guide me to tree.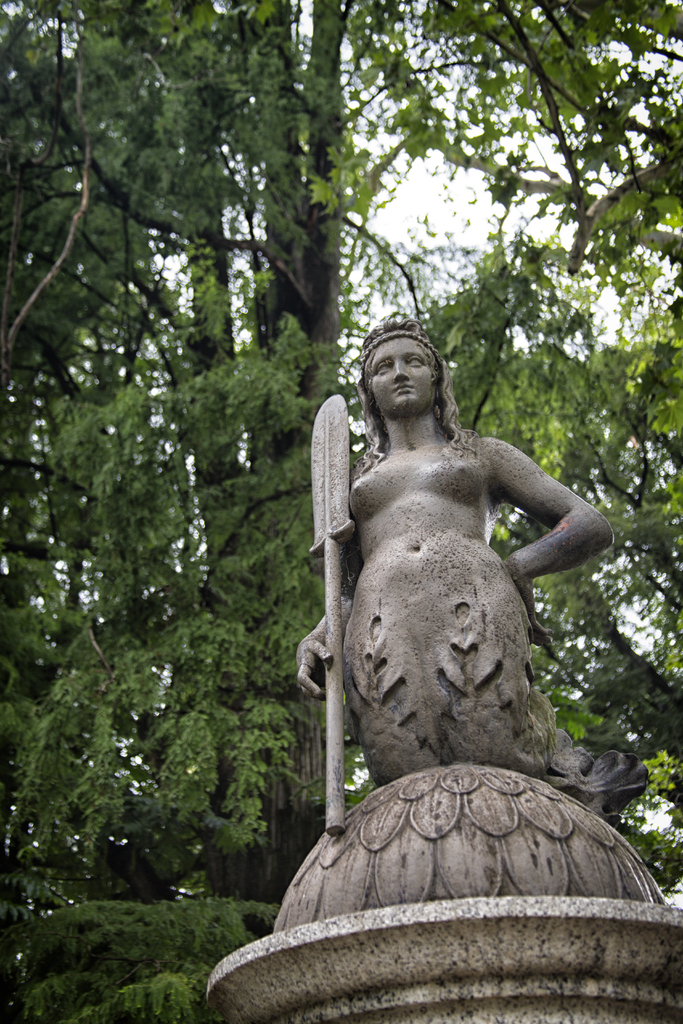
Guidance: x1=0 y1=447 x2=682 y2=1023.
